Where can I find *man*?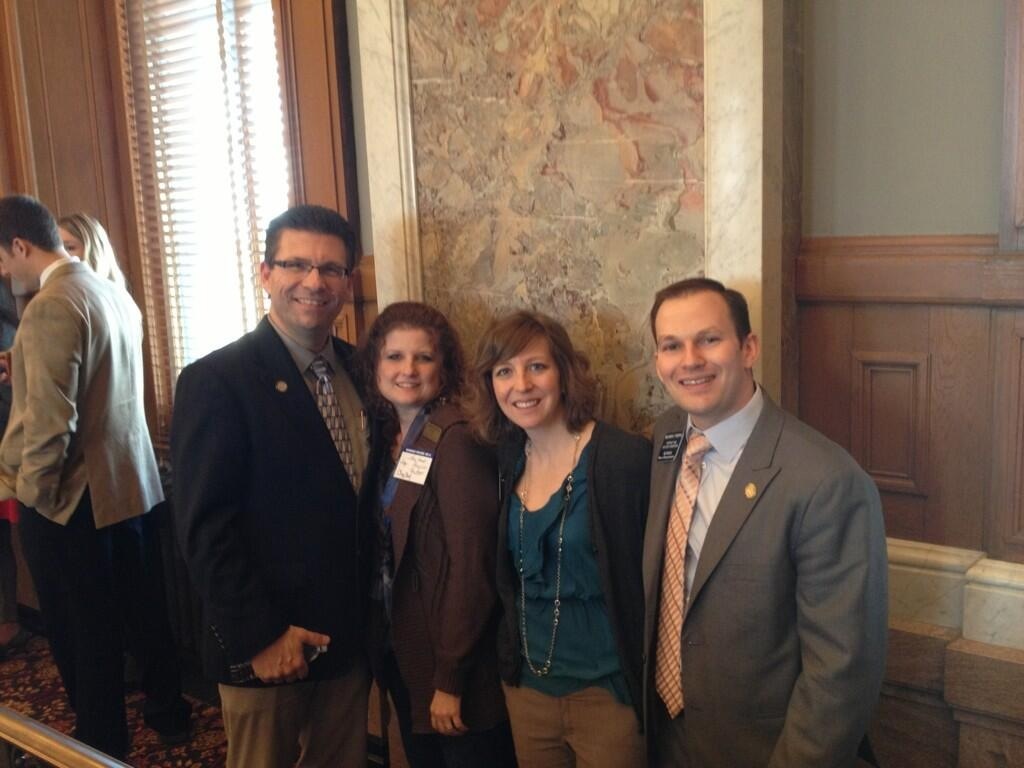
You can find it at locate(641, 276, 893, 766).
